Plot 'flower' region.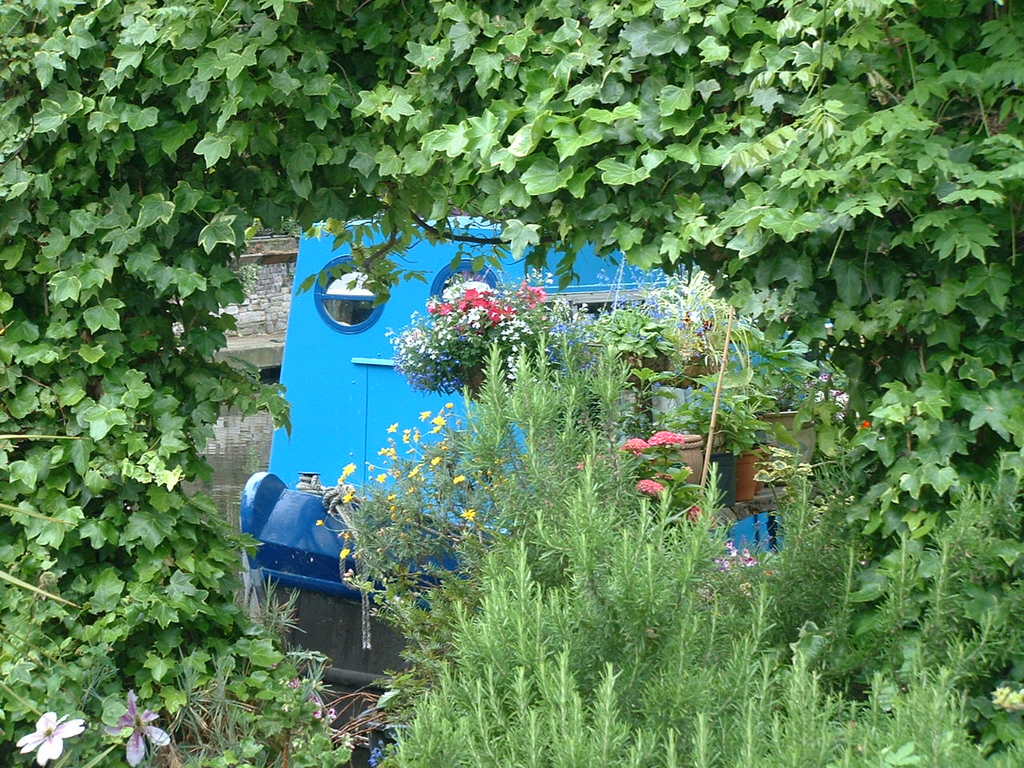
Plotted at bbox=[625, 431, 647, 454].
